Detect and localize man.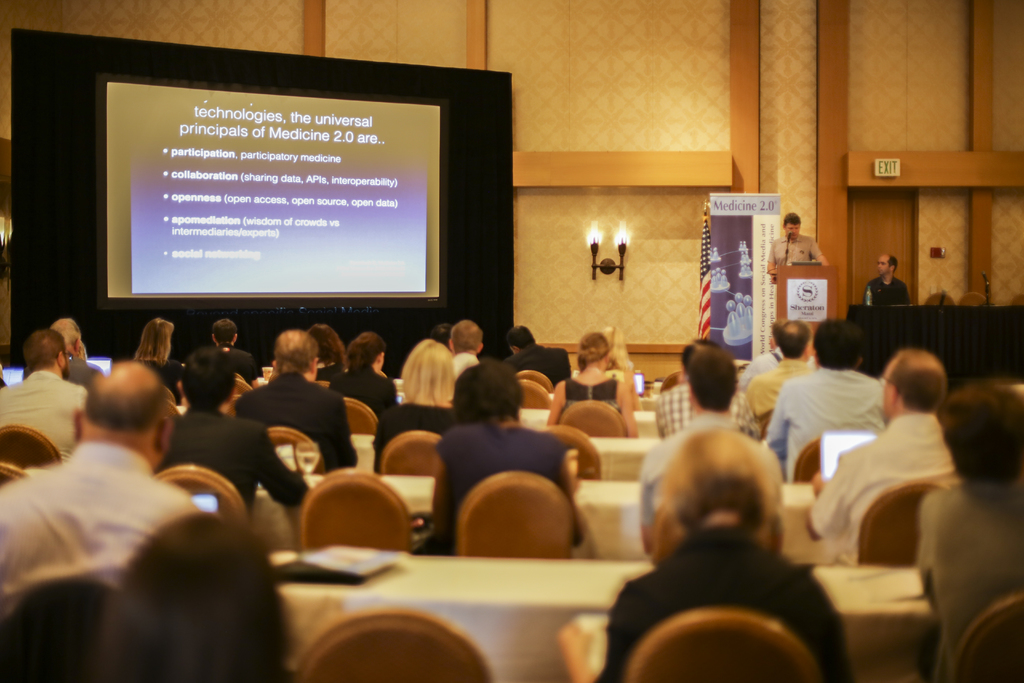
Localized at bbox=[916, 381, 1023, 682].
